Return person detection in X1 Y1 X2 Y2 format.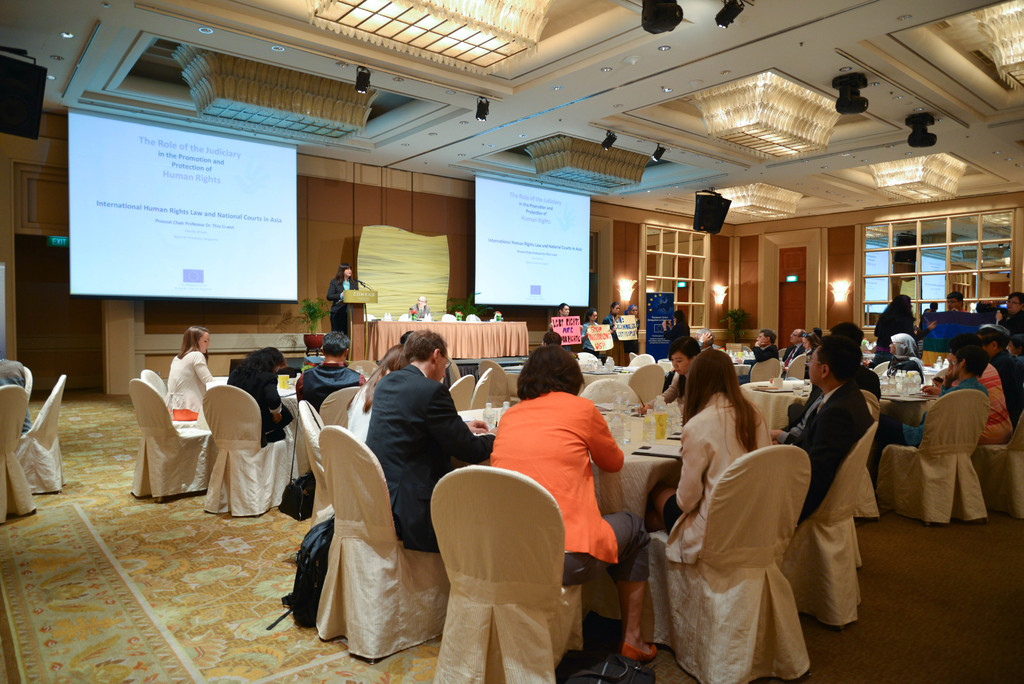
999 287 1020 320.
